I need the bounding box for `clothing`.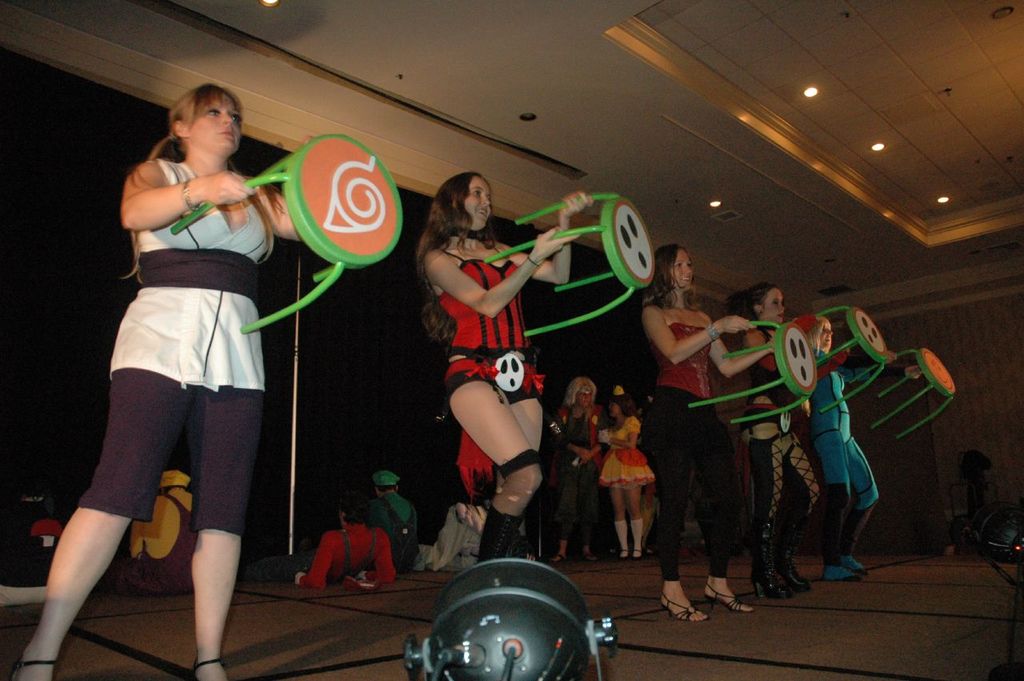
Here it is: <region>78, 134, 285, 555</region>.
